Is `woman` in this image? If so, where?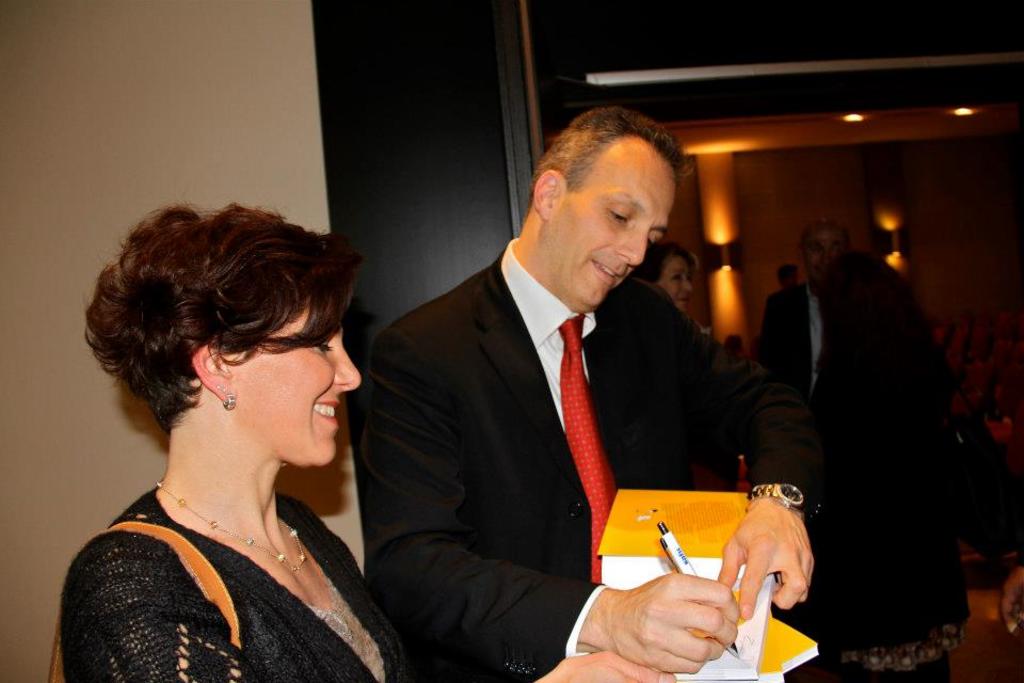
Yes, at <region>637, 241, 700, 309</region>.
